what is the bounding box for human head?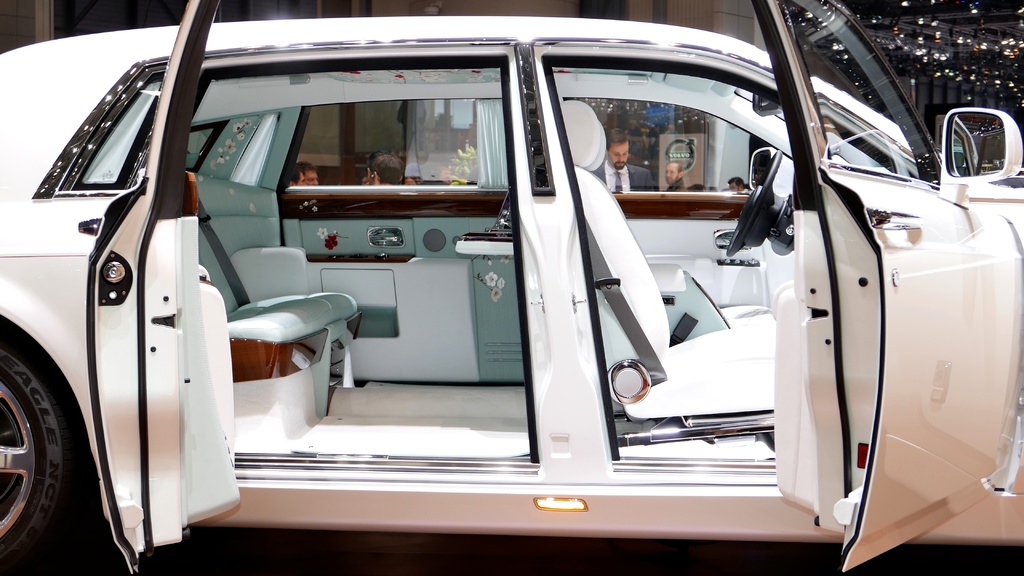
select_region(285, 166, 305, 187).
